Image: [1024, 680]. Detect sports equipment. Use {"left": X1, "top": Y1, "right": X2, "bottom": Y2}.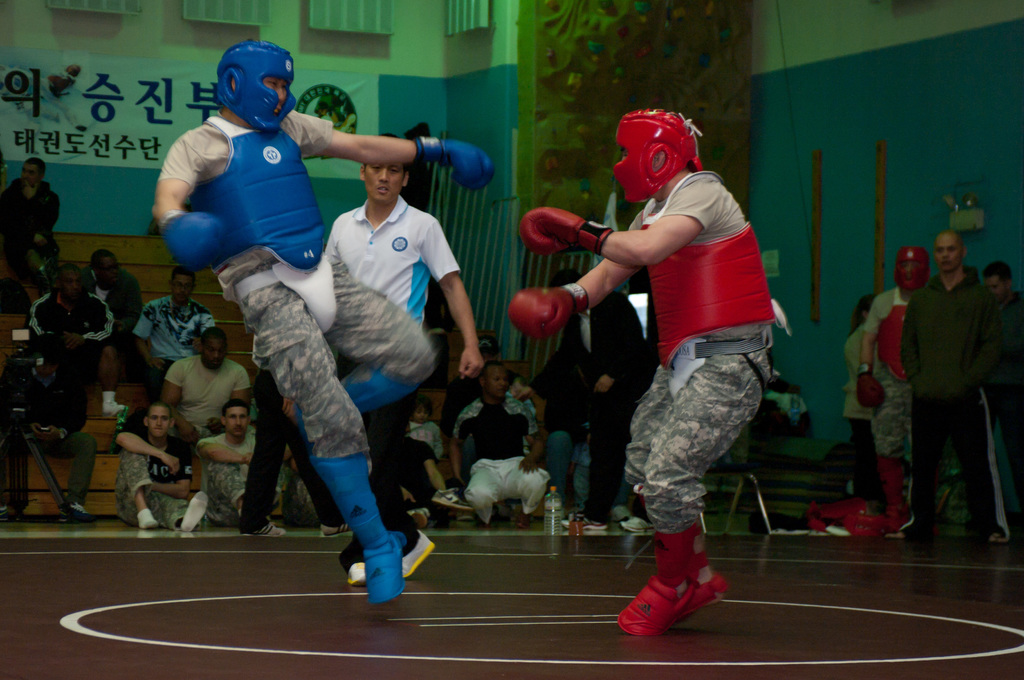
{"left": 218, "top": 38, "right": 296, "bottom": 130}.
